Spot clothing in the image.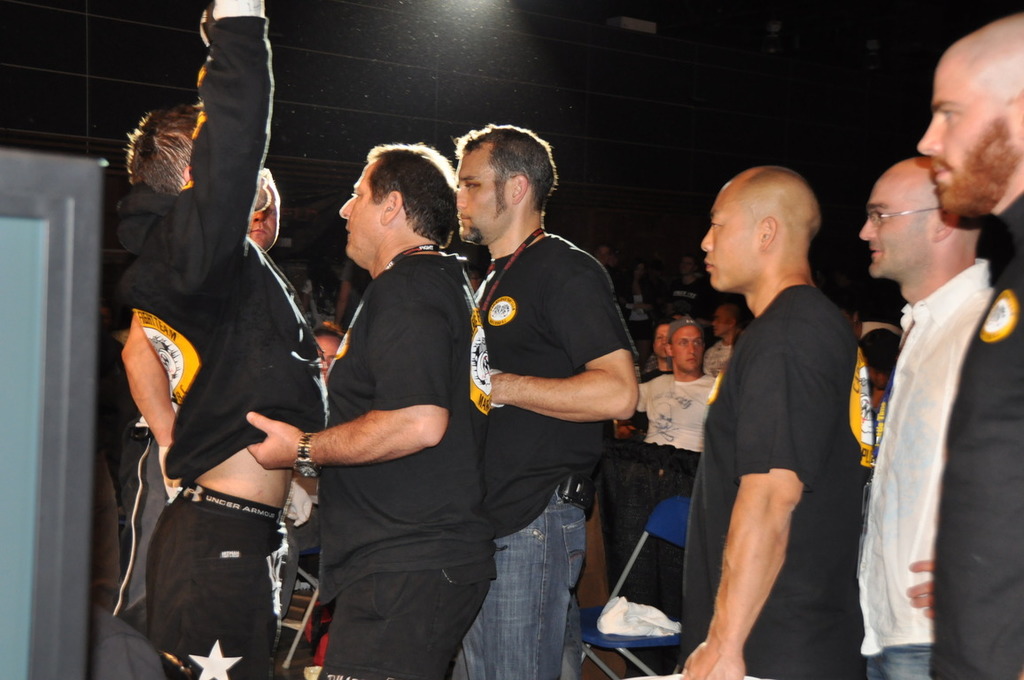
clothing found at Rect(471, 228, 640, 679).
